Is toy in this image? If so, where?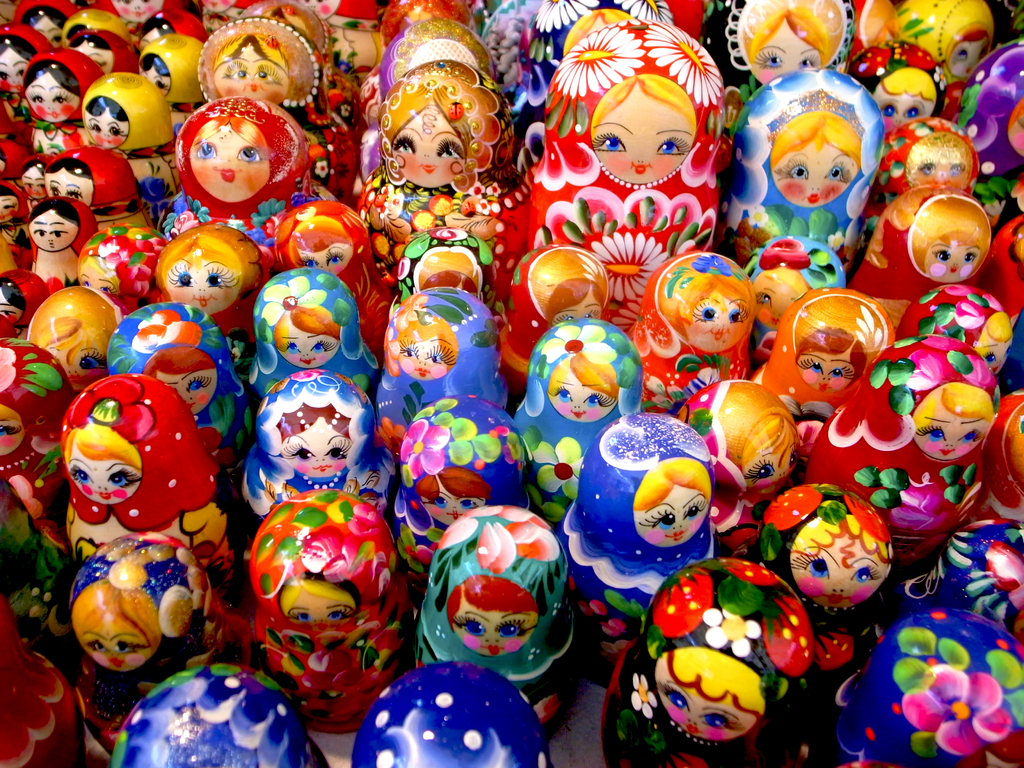
Yes, at [left=499, top=244, right=612, bottom=390].
